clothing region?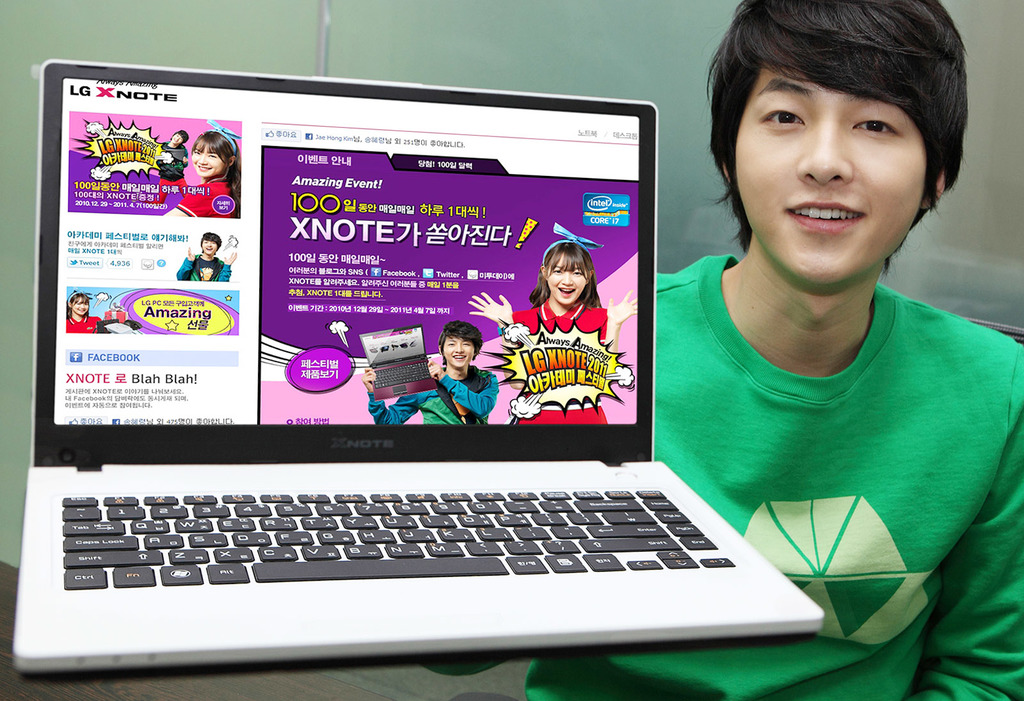
locate(60, 317, 99, 333)
